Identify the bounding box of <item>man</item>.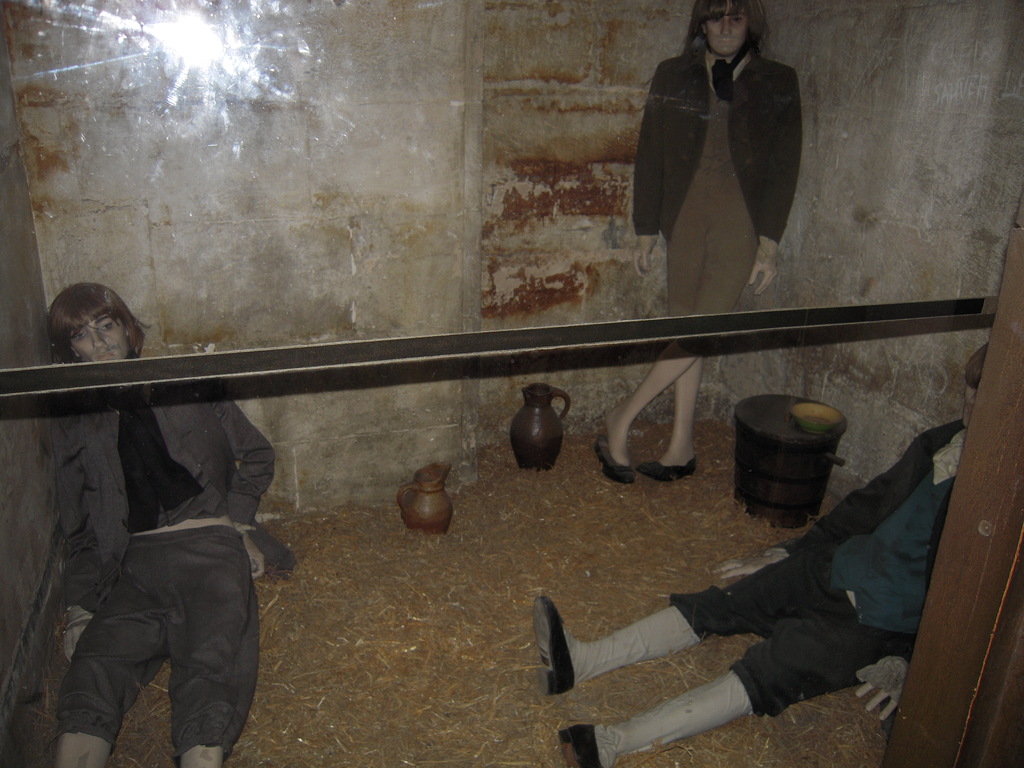
box(31, 312, 292, 764).
